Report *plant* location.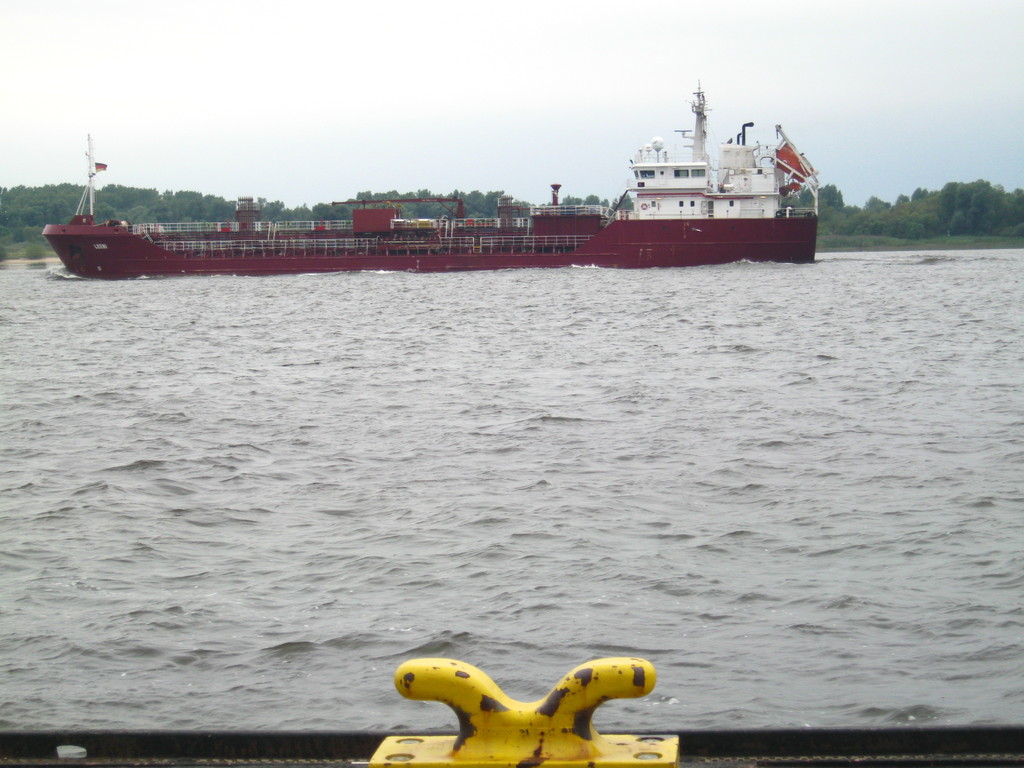
Report: left=26, top=243, right=52, bottom=261.
